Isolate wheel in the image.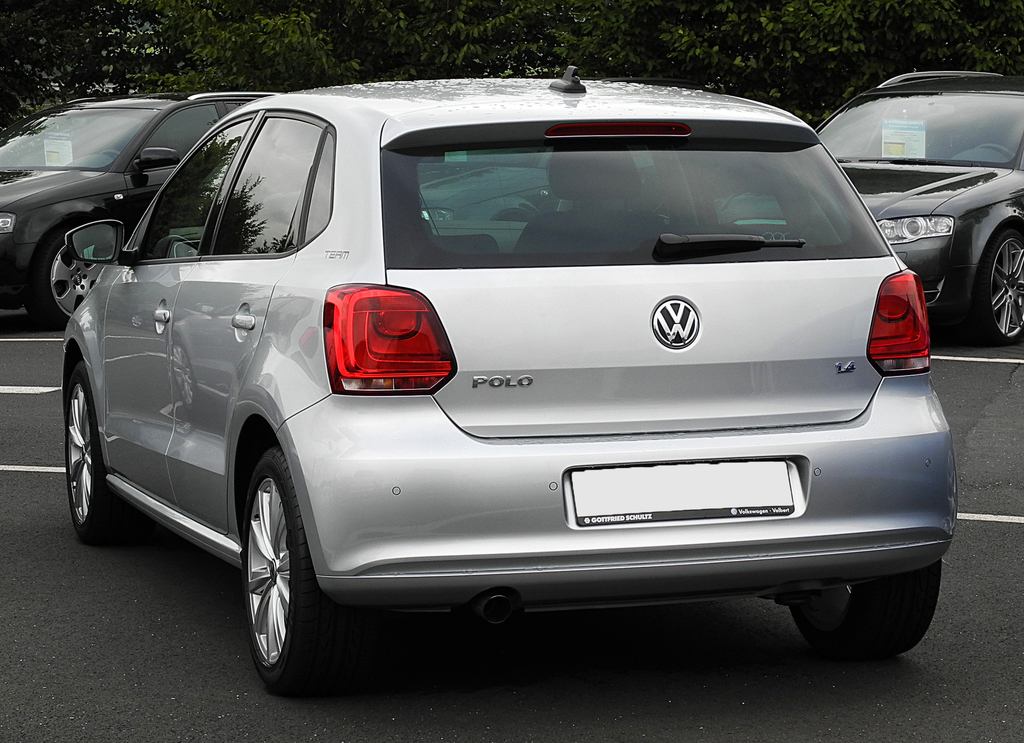
Isolated region: [100,149,121,159].
